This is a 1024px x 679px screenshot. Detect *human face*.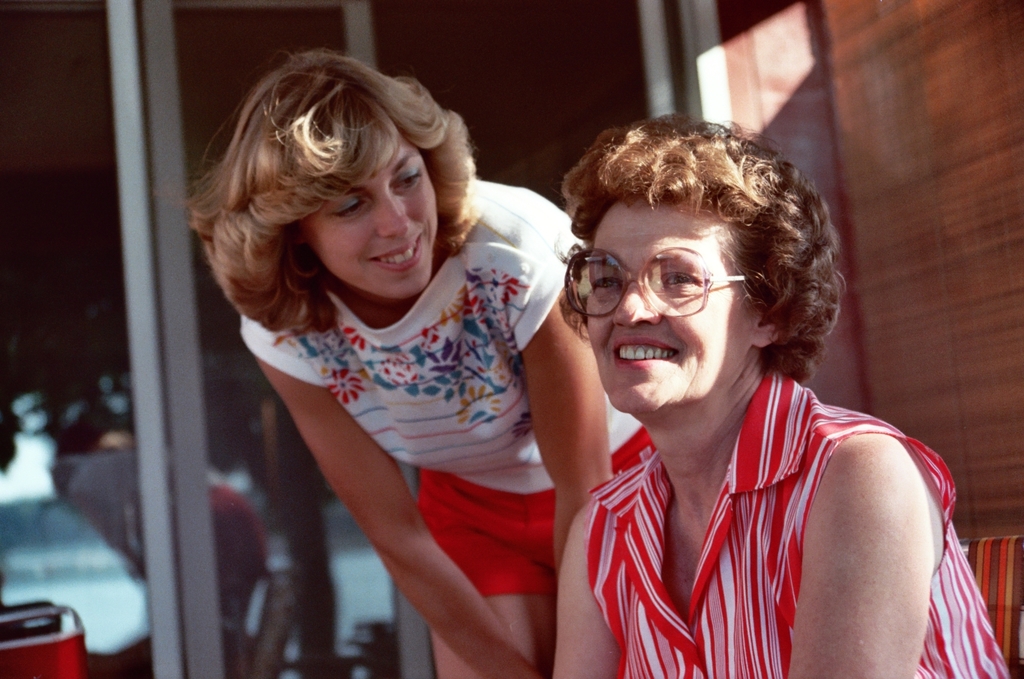
[303,138,439,301].
